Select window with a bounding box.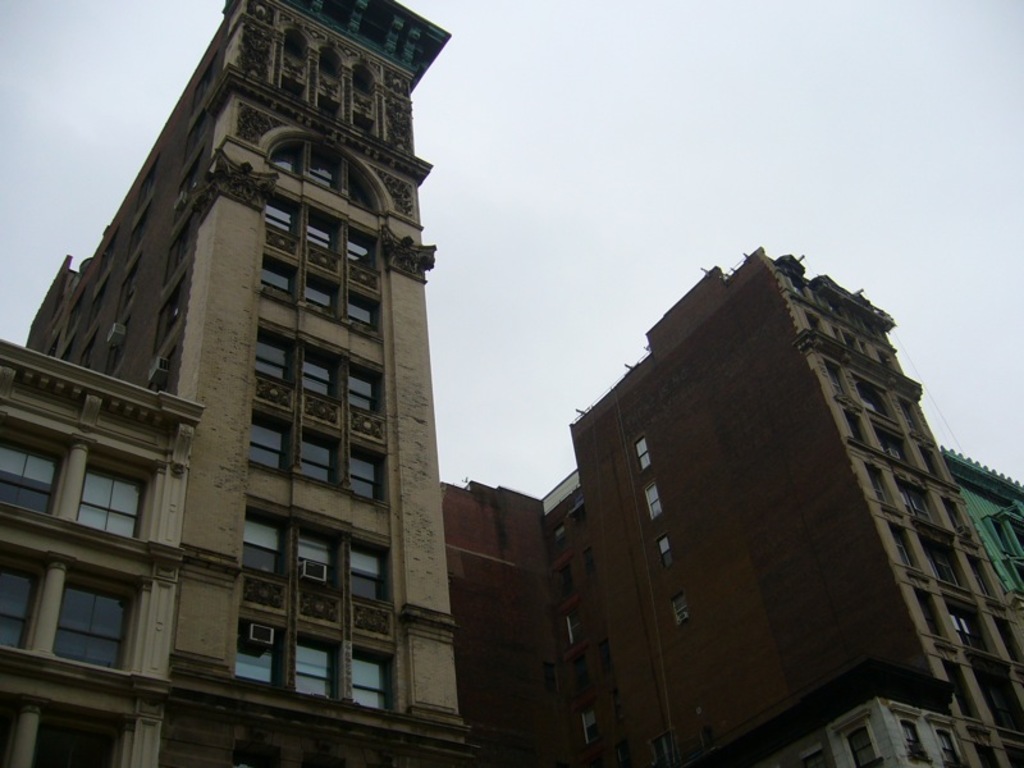
{"left": 352, "top": 362, "right": 387, "bottom": 413}.
